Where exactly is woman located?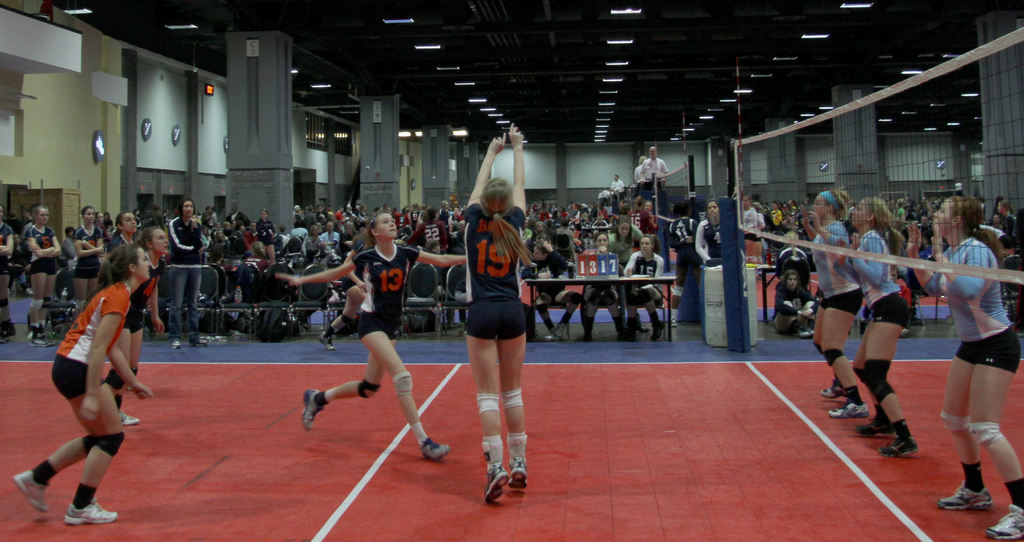
Its bounding box is bbox=(99, 210, 104, 231).
